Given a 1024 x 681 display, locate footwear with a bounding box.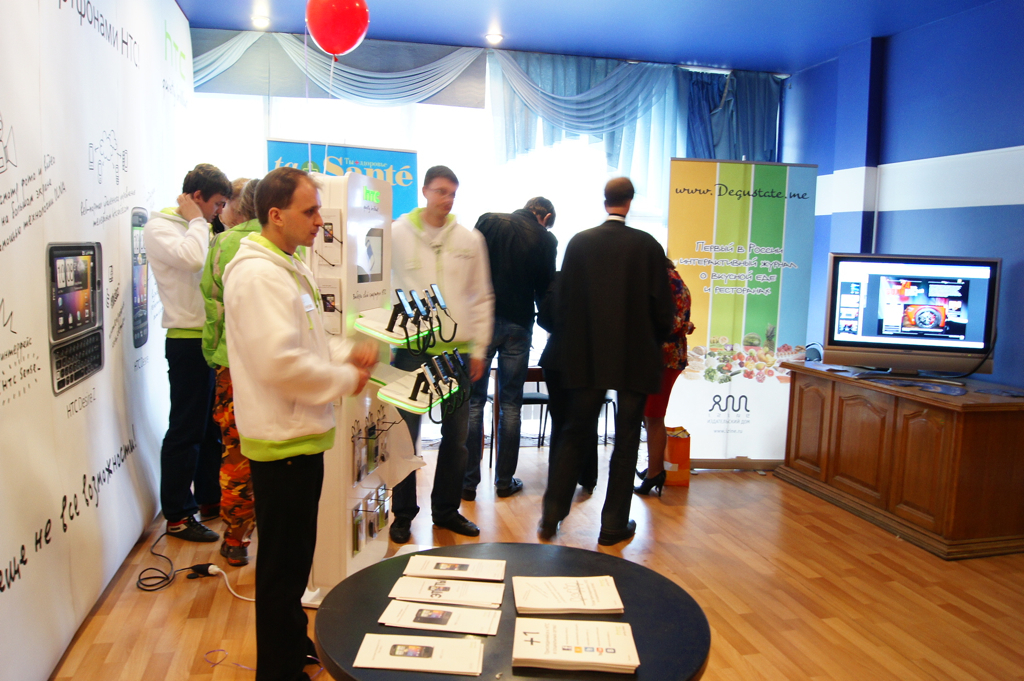
Located: (left=634, top=467, right=666, bottom=492).
